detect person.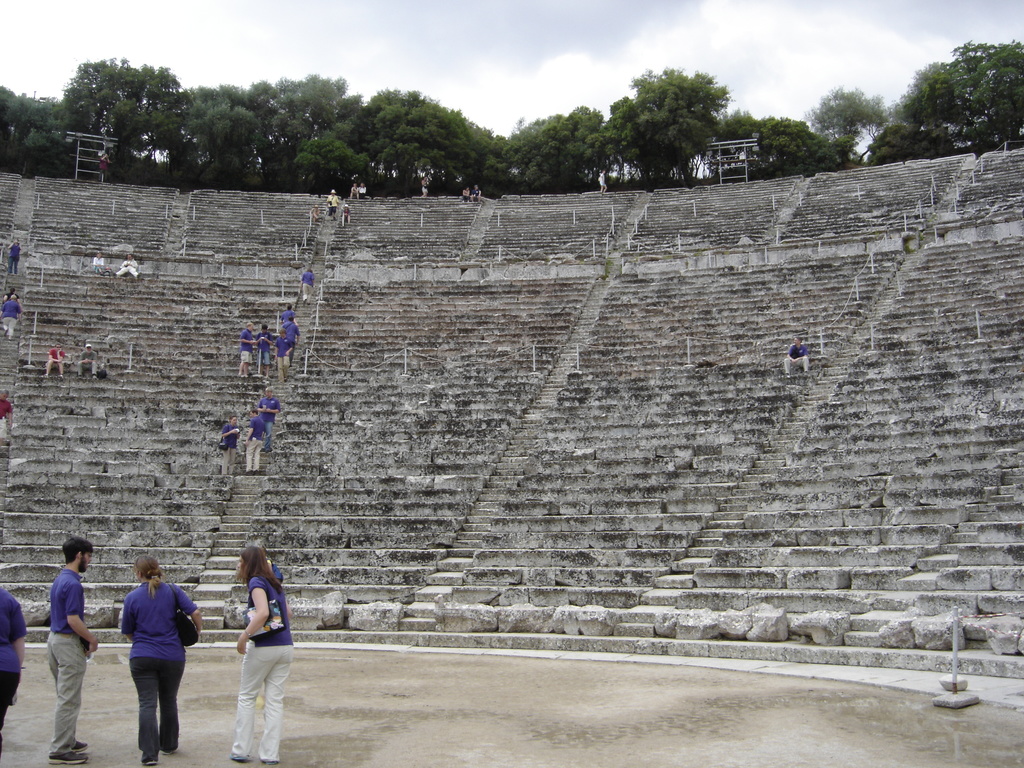
Detected at 219/415/239/474.
